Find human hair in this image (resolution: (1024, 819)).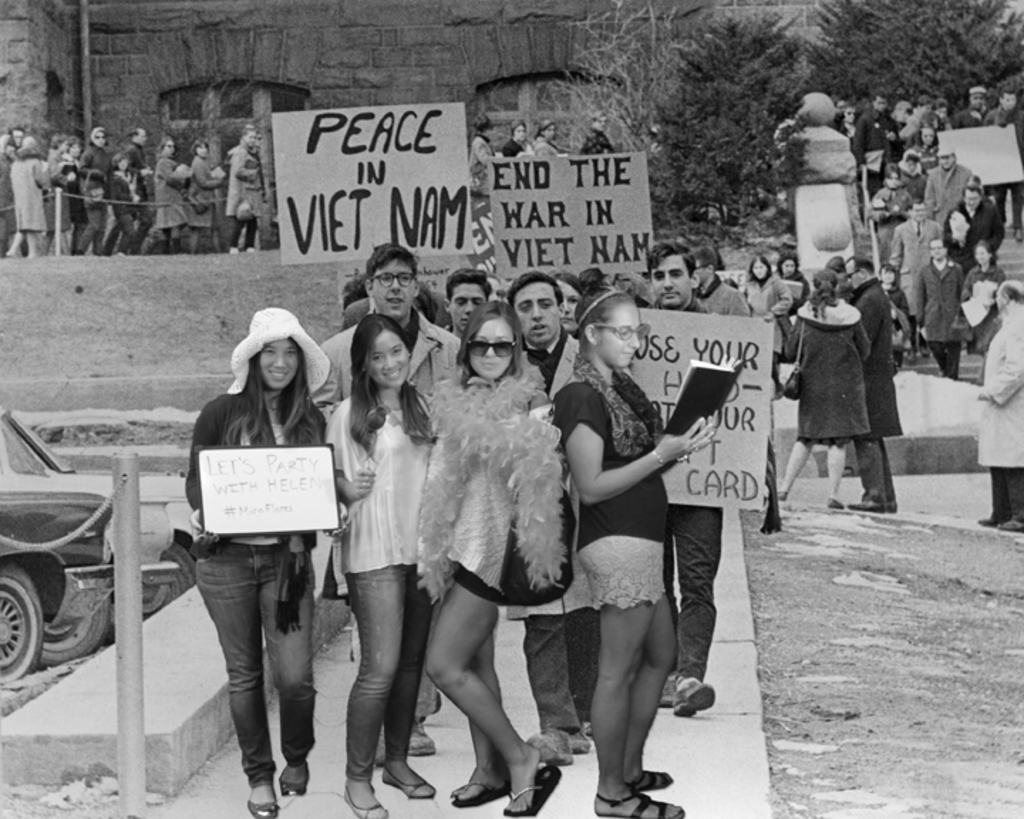
Rect(156, 134, 171, 154).
